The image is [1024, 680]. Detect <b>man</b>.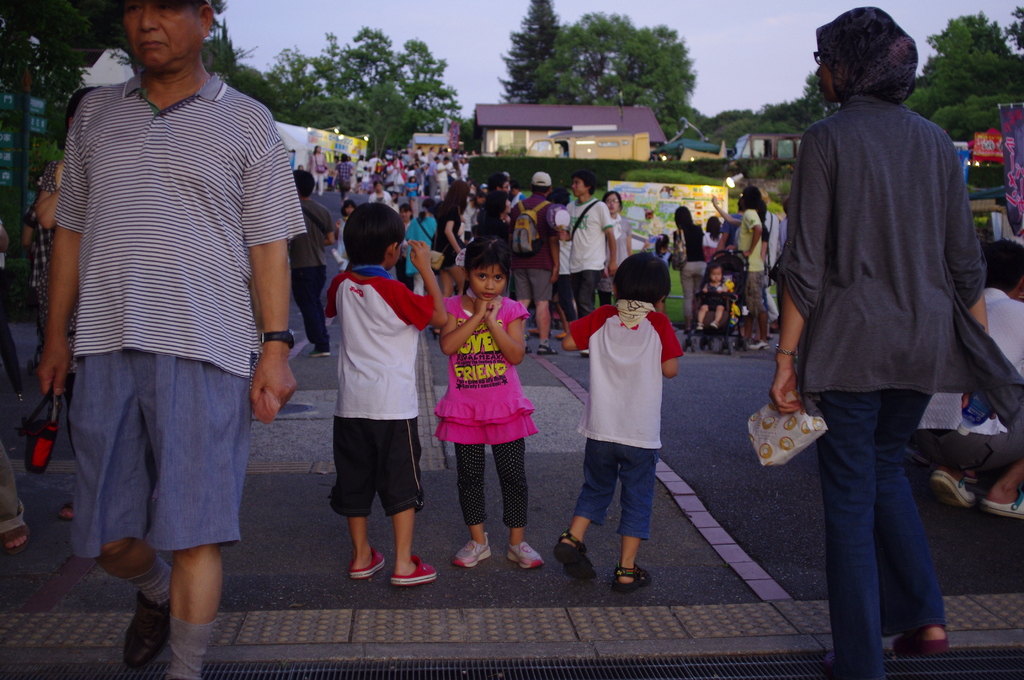
Detection: bbox(505, 168, 561, 357).
